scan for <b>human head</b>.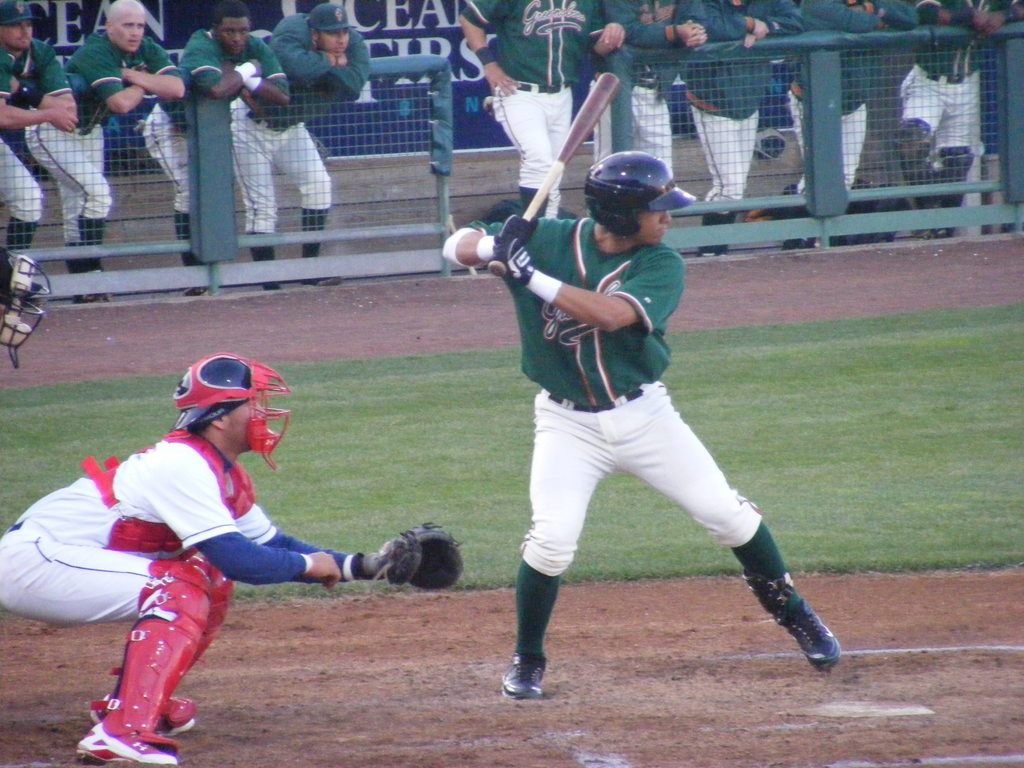
Scan result: region(0, 15, 31, 47).
